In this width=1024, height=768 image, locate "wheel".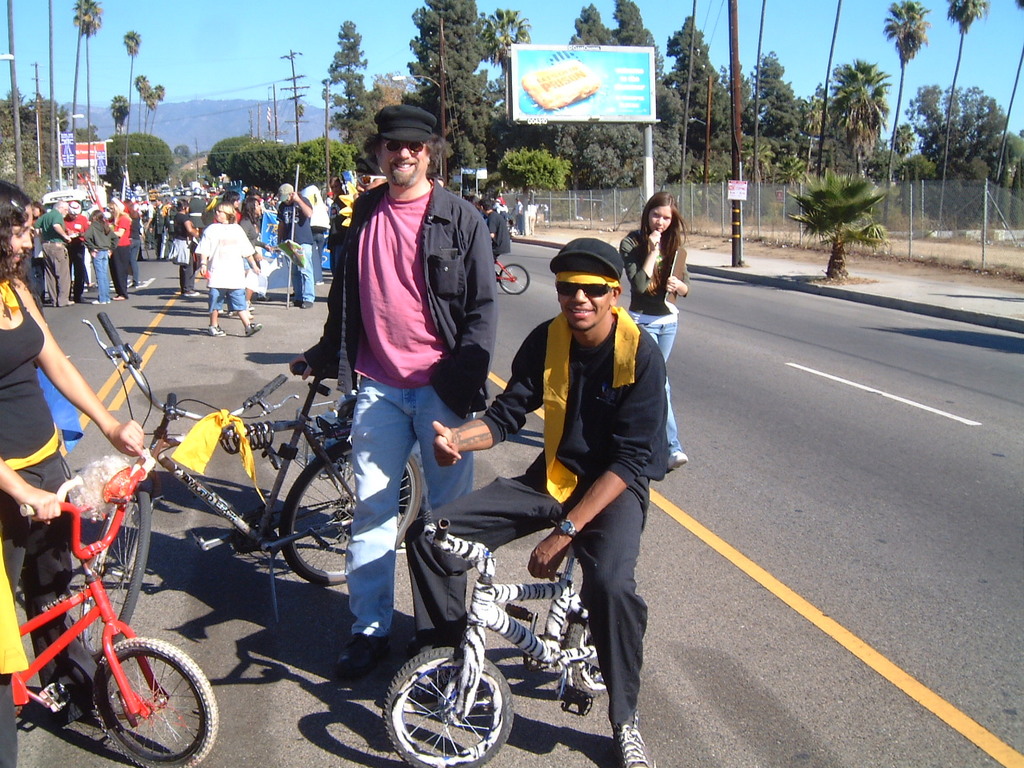
Bounding box: l=498, t=262, r=529, b=294.
